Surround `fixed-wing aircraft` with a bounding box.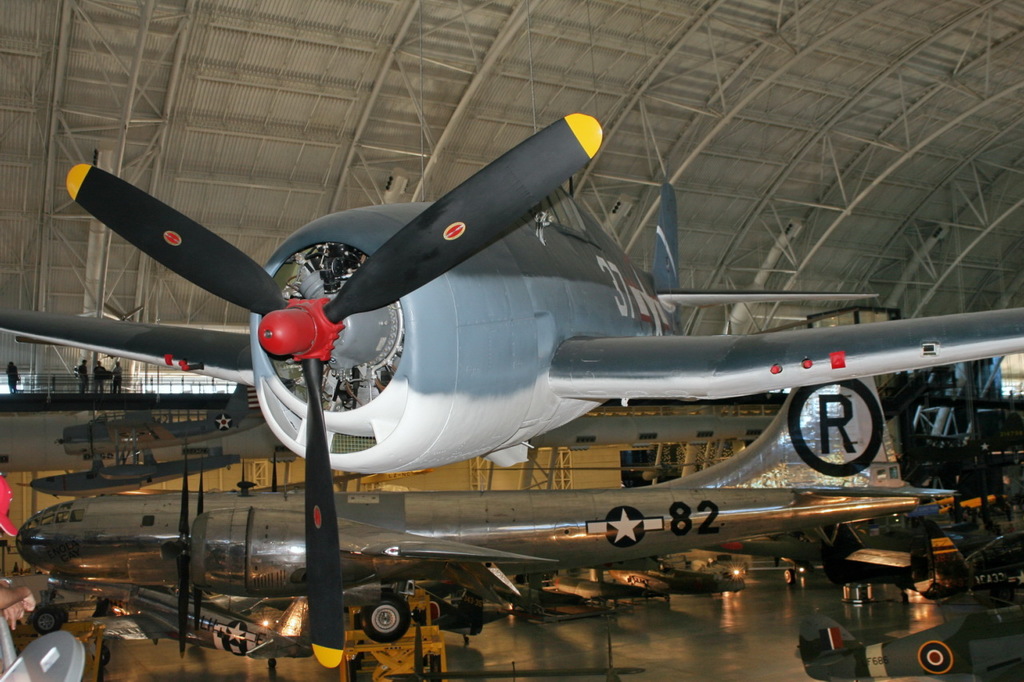
x1=518, y1=554, x2=754, y2=605.
